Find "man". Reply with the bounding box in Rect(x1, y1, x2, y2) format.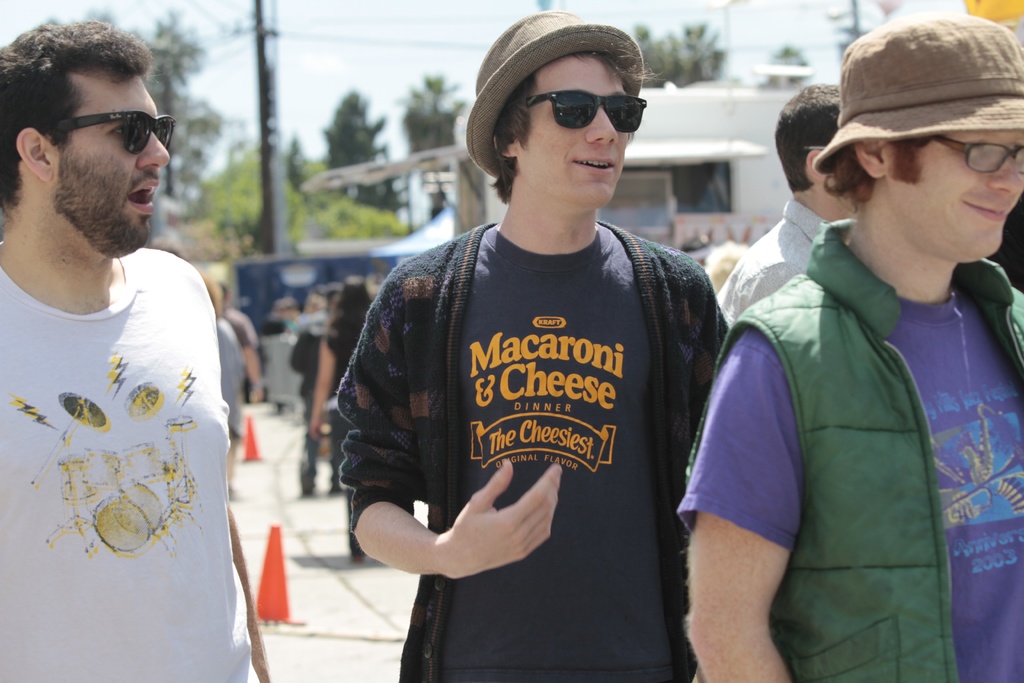
Rect(0, 13, 271, 682).
